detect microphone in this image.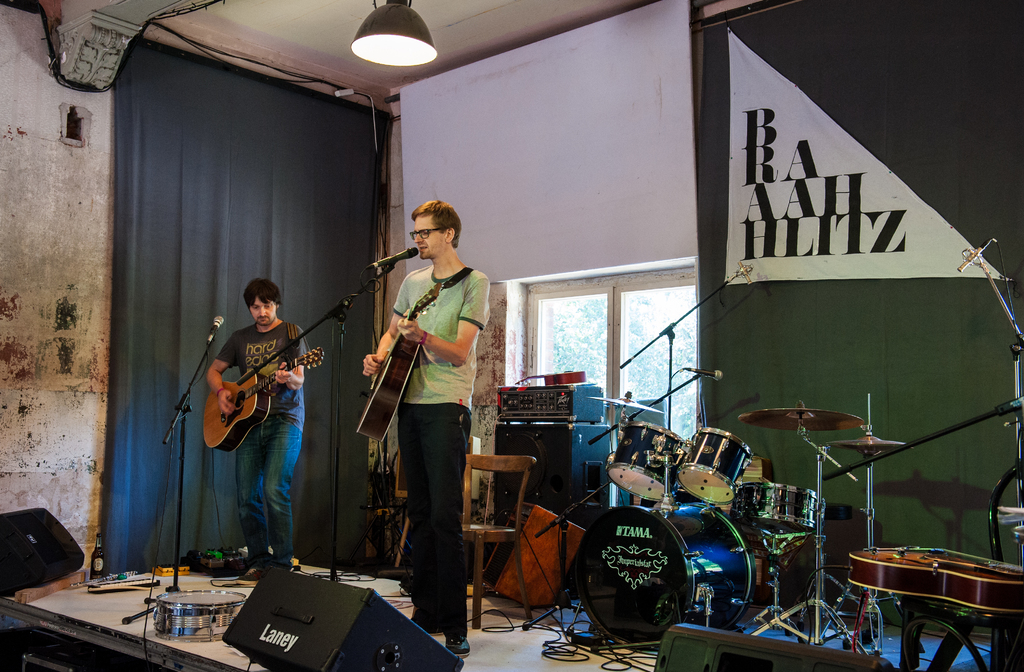
Detection: 207 317 221 343.
